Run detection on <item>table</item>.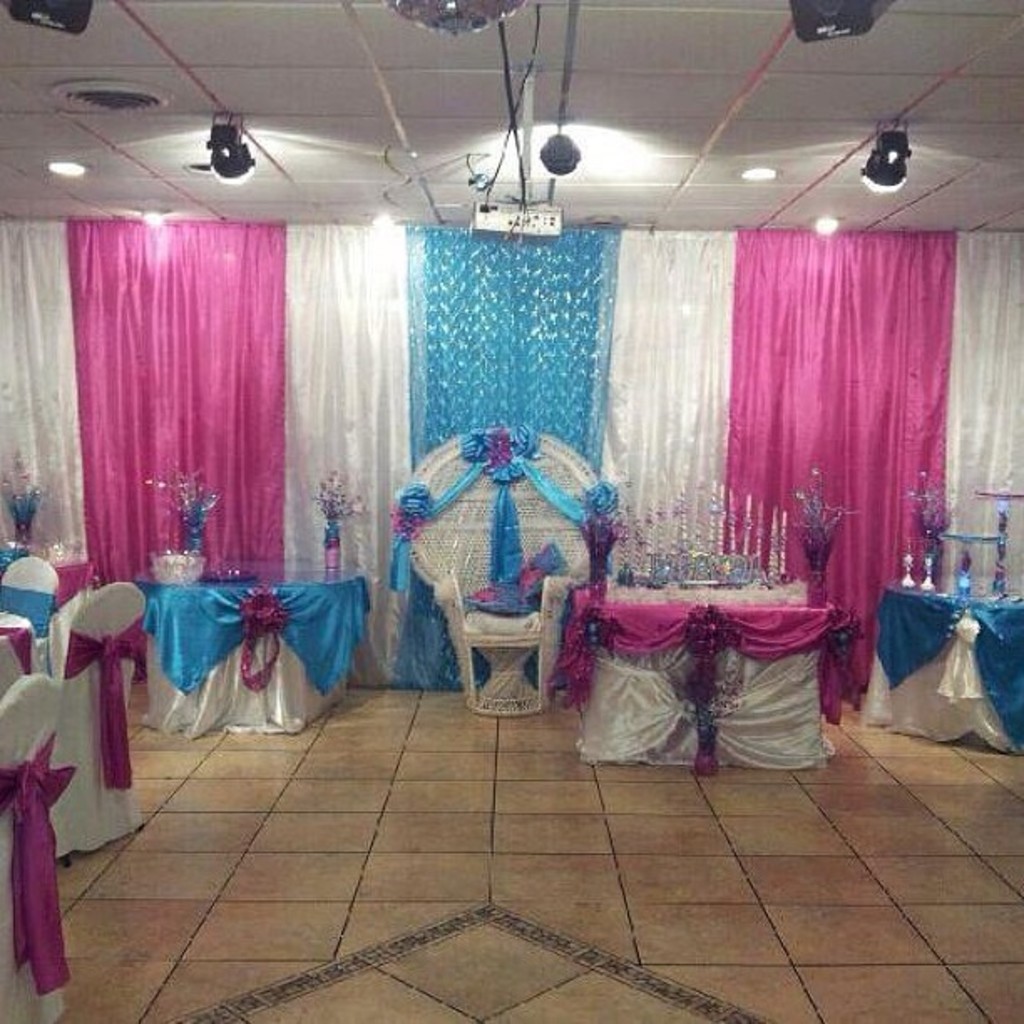
Result: {"x1": 134, "y1": 554, "x2": 366, "y2": 730}.
